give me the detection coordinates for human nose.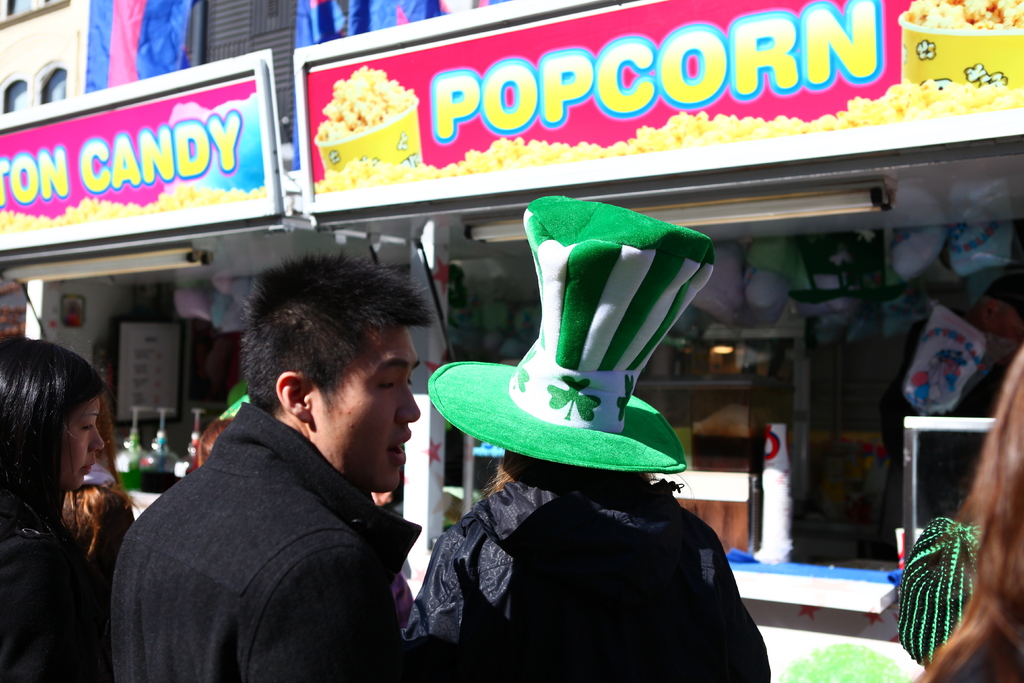
(397,387,419,420).
